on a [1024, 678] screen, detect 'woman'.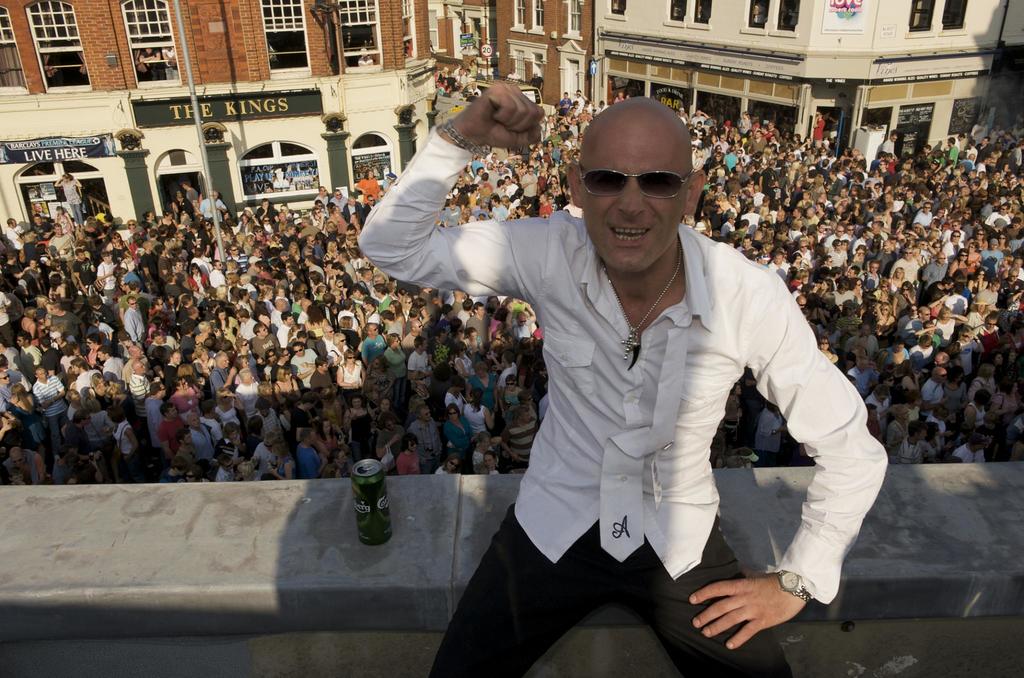
select_region(444, 404, 473, 449).
